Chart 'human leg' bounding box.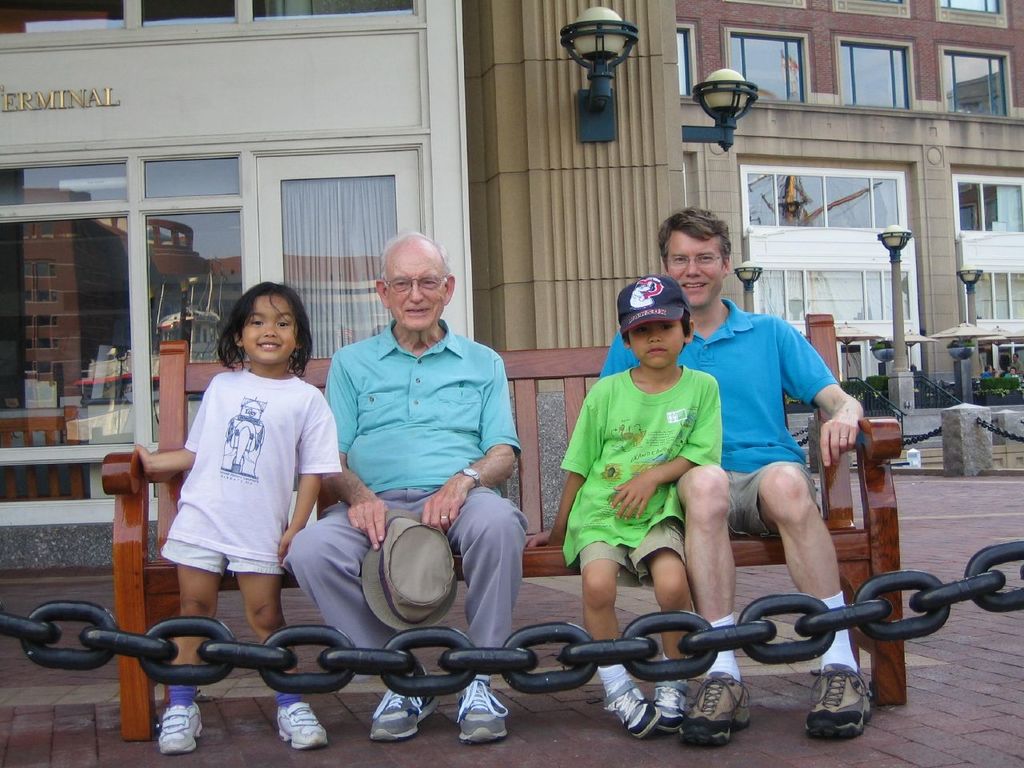
Charted: bbox=[679, 462, 747, 742].
